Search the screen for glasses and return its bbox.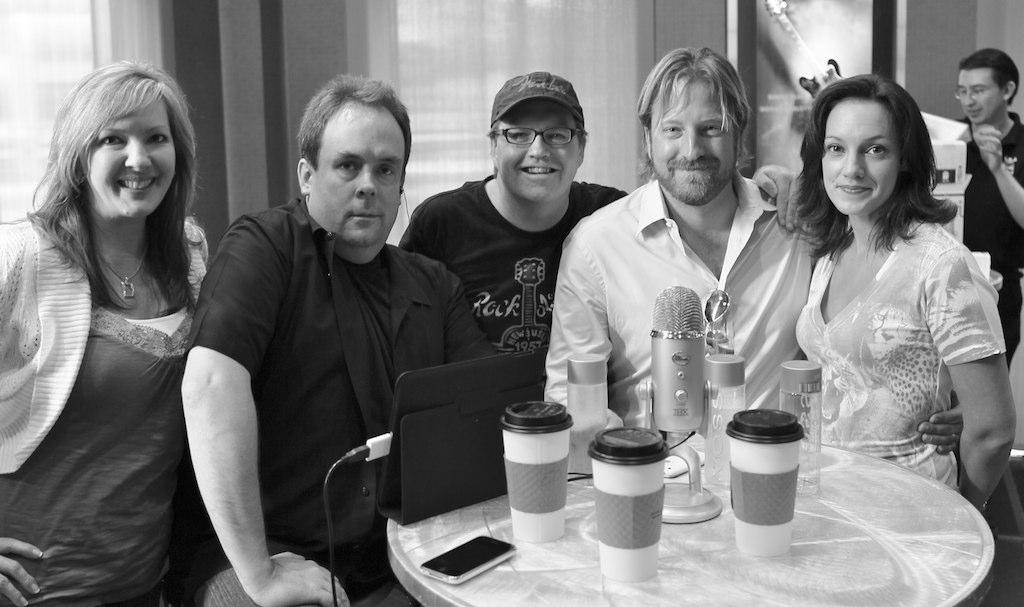
Found: 952/79/1002/100.
